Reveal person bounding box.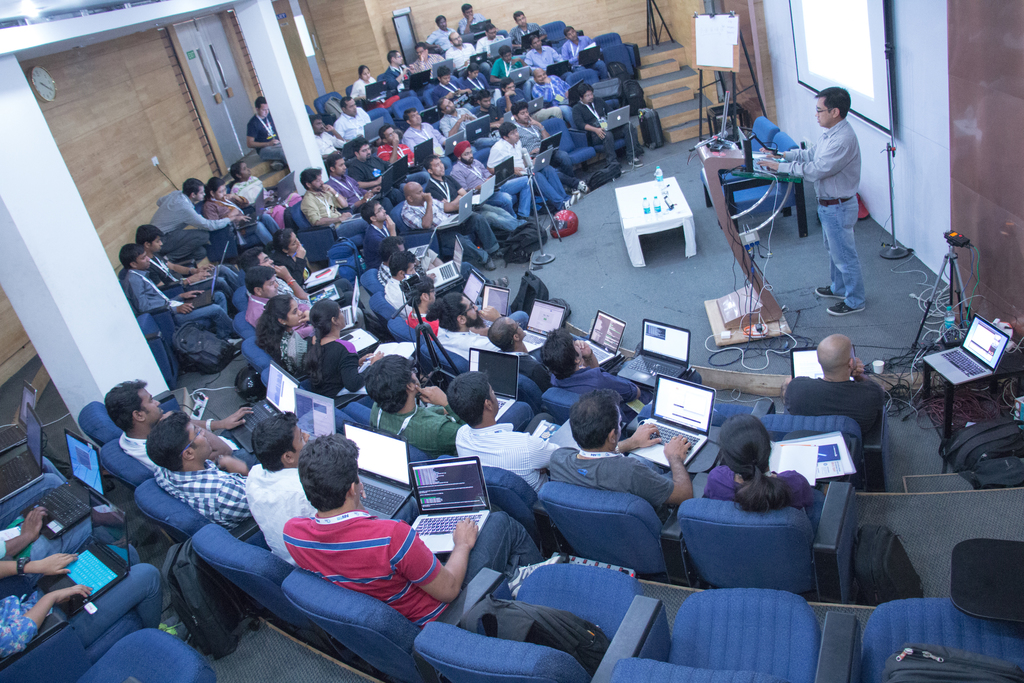
Revealed: left=448, top=365, right=591, bottom=514.
